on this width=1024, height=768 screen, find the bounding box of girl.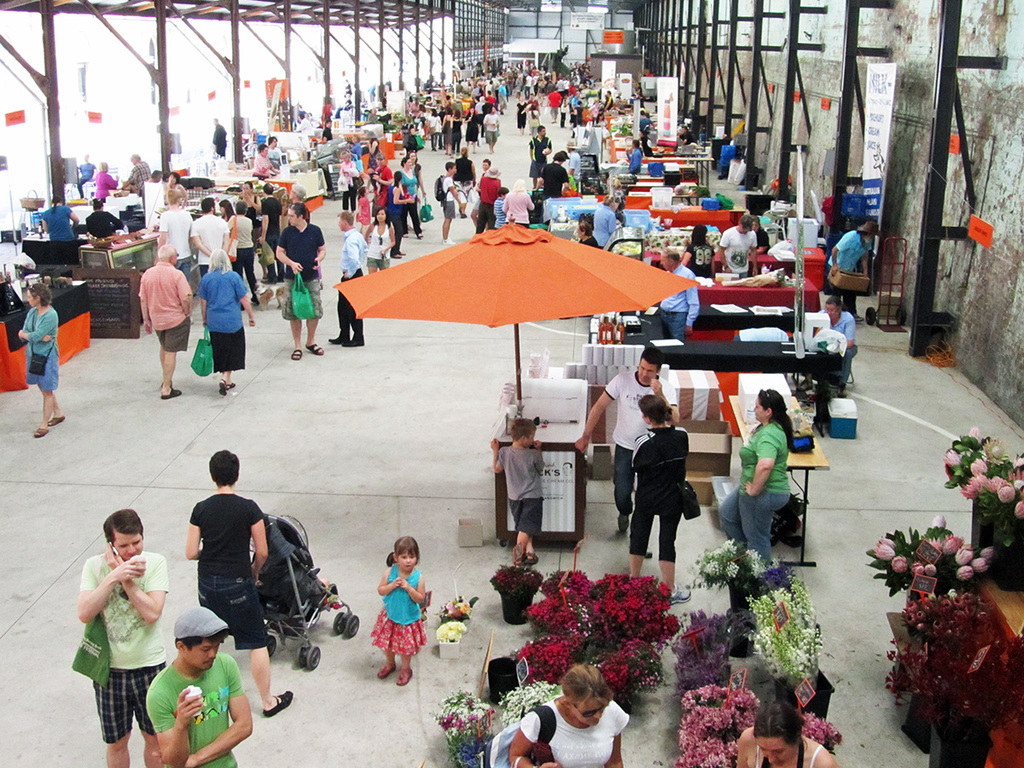
Bounding box: <box>365,209,398,275</box>.
